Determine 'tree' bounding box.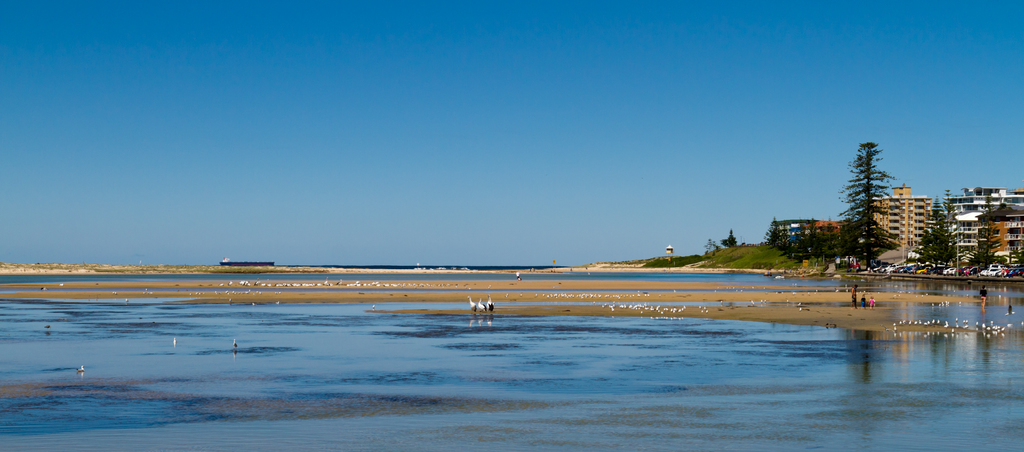
Determined: 717/230/740/248.
